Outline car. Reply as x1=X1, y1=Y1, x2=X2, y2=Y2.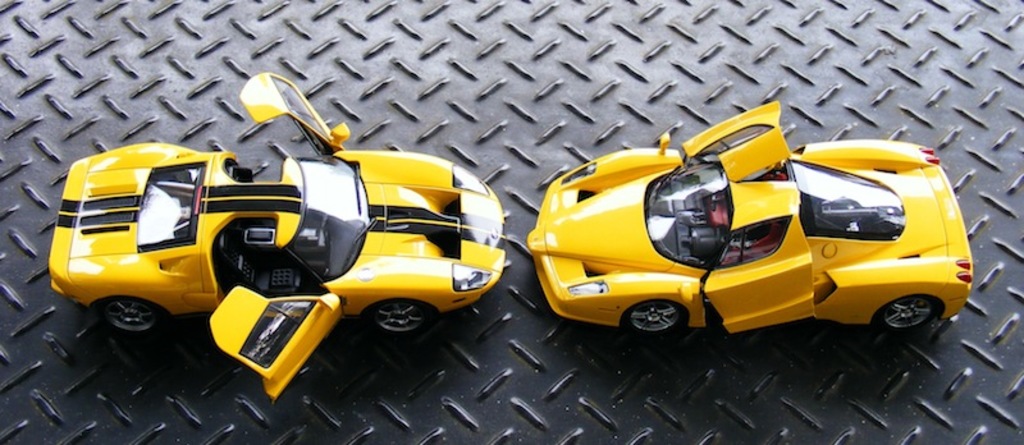
x1=44, y1=65, x2=512, y2=409.
